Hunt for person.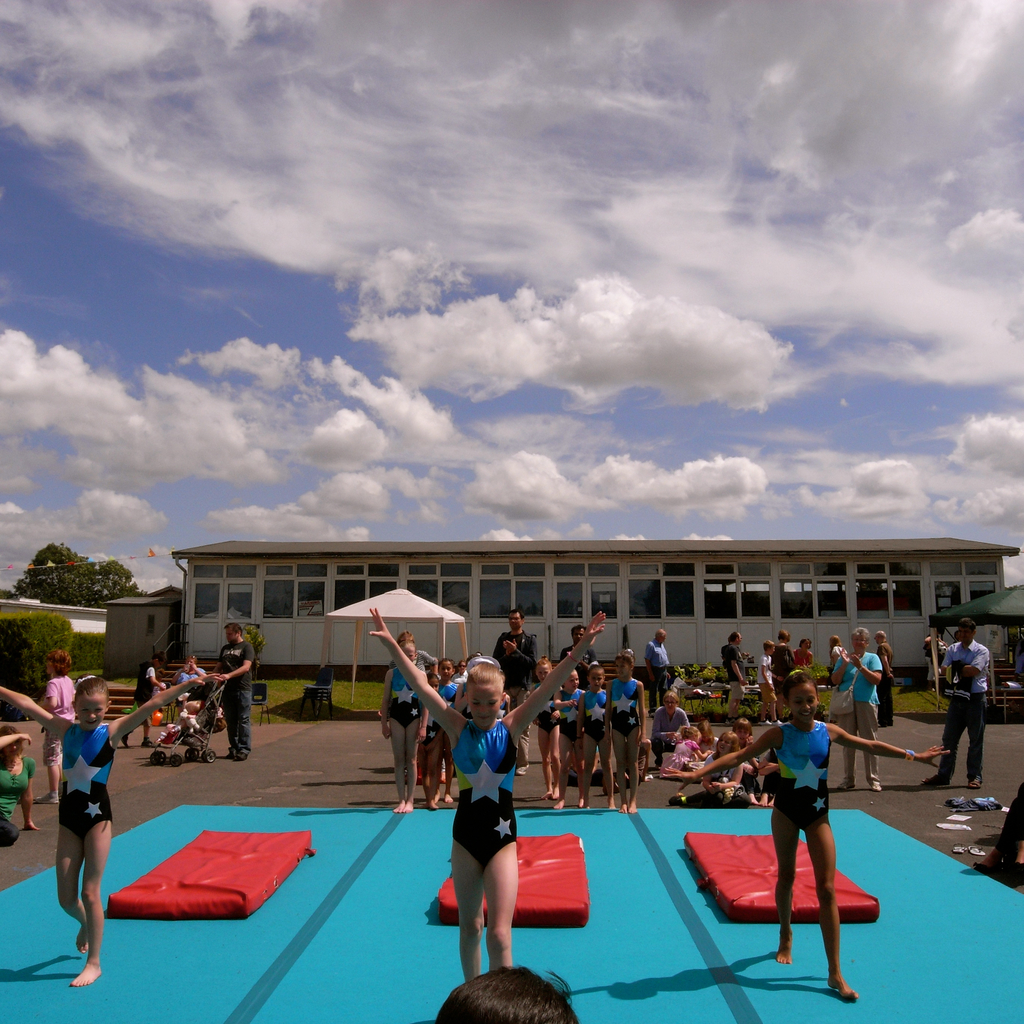
Hunted down at locate(917, 616, 984, 784).
